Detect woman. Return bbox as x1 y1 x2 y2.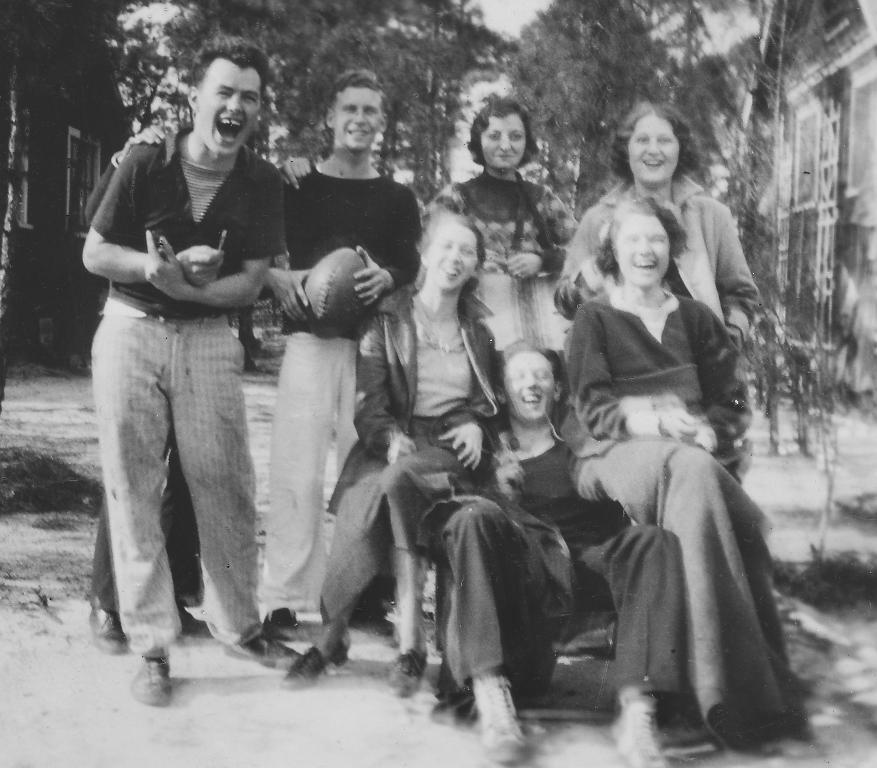
422 104 582 365.
